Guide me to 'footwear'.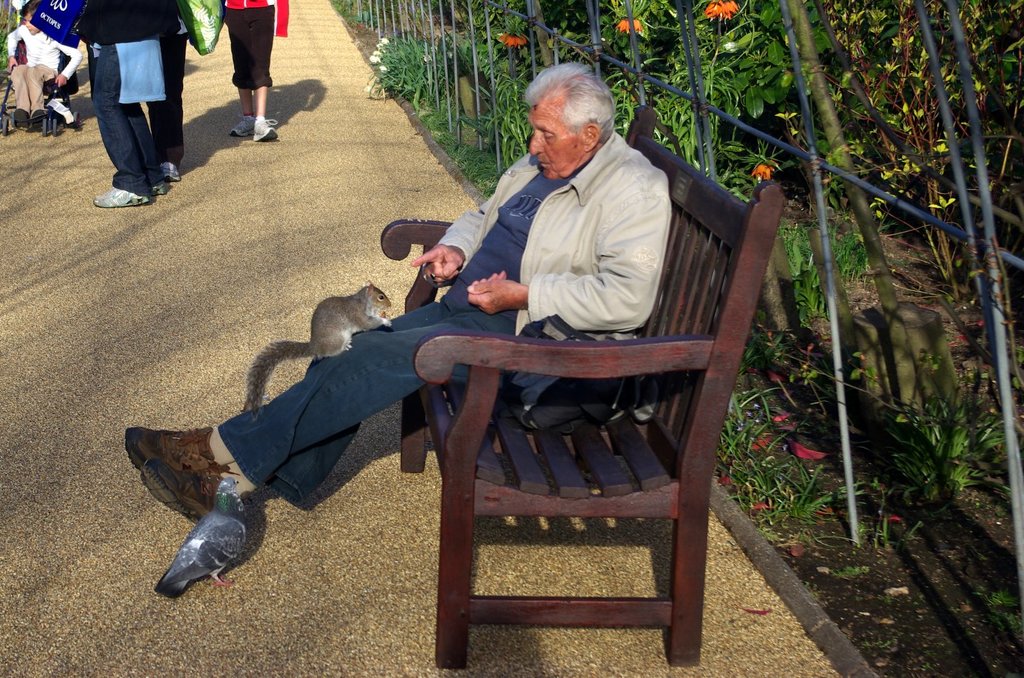
Guidance: [left=93, top=190, right=149, bottom=207].
